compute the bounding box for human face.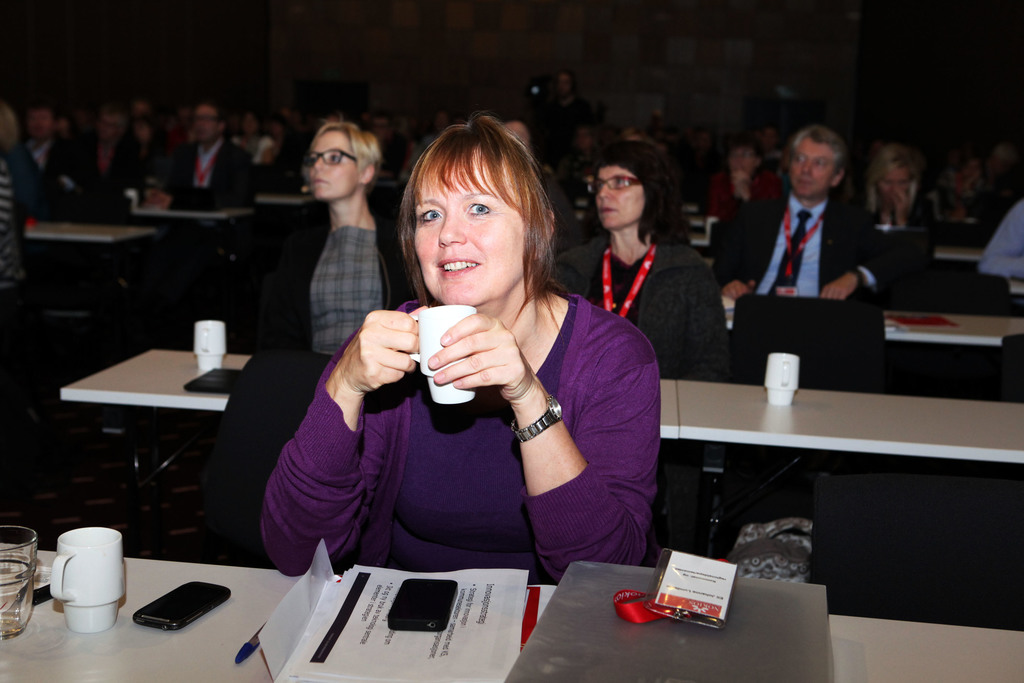
pyautogui.locateOnScreen(879, 166, 912, 201).
